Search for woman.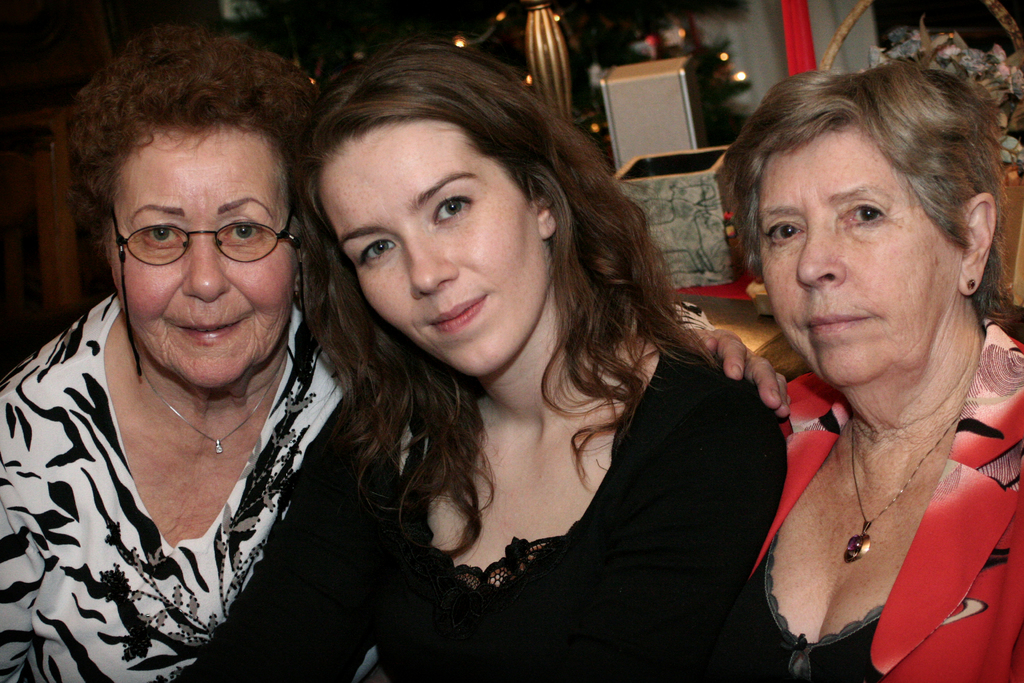
Found at 0:19:789:682.
